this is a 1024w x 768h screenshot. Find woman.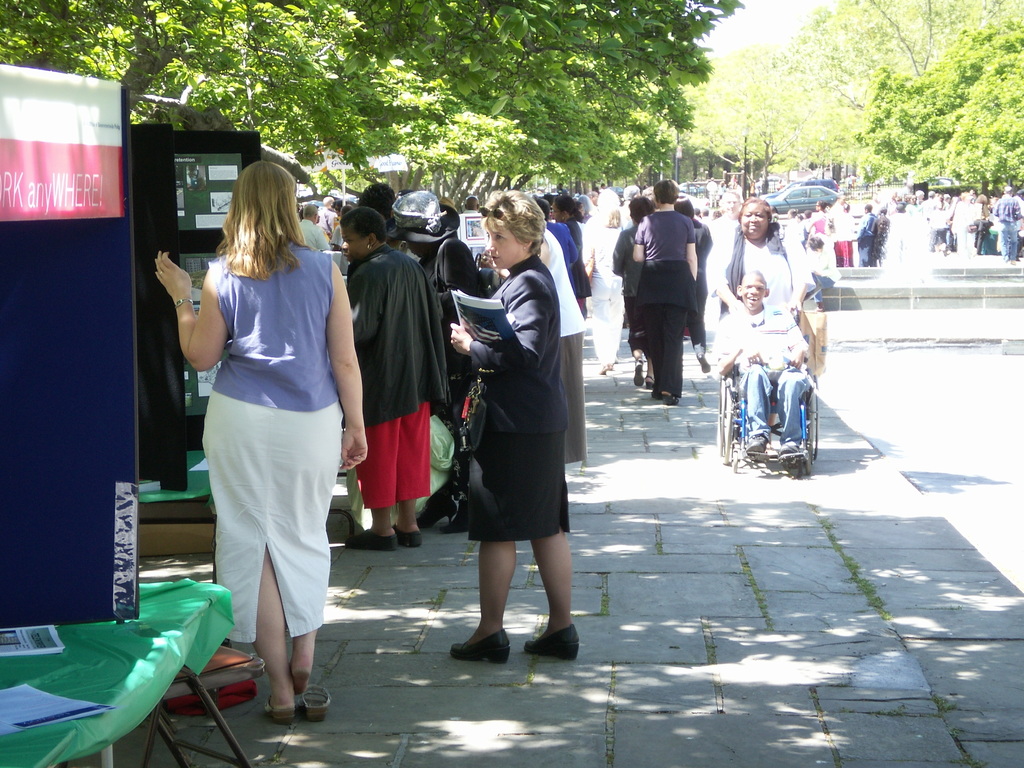
Bounding box: rect(714, 195, 812, 327).
